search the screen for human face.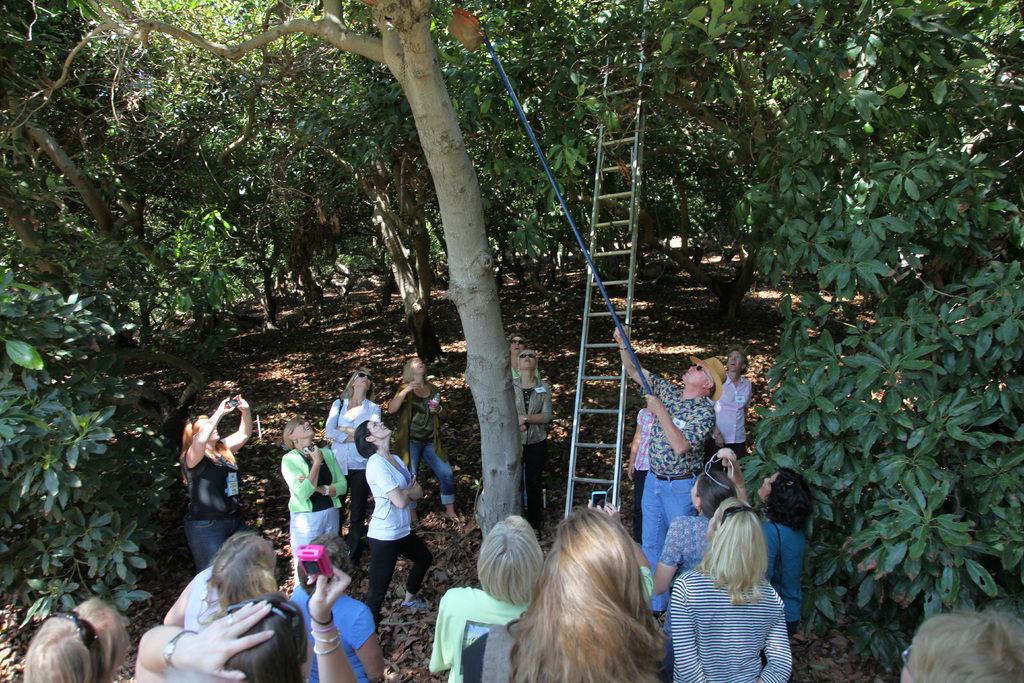
Found at 684,365,709,384.
